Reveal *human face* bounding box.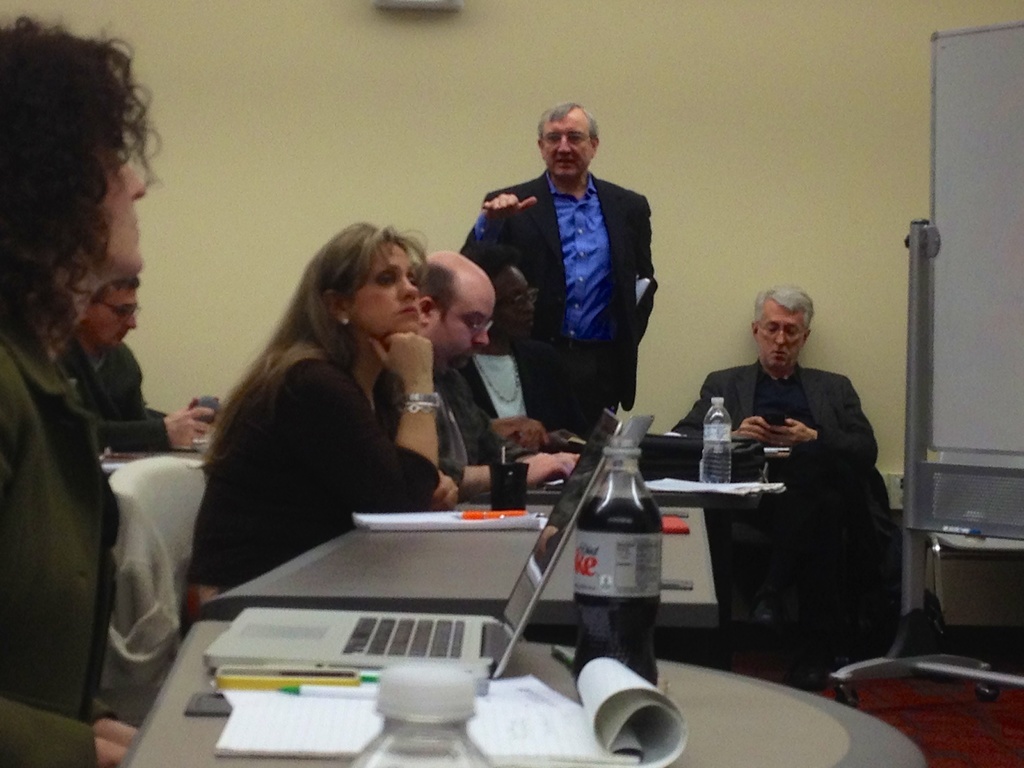
Revealed: 540:108:595:178.
